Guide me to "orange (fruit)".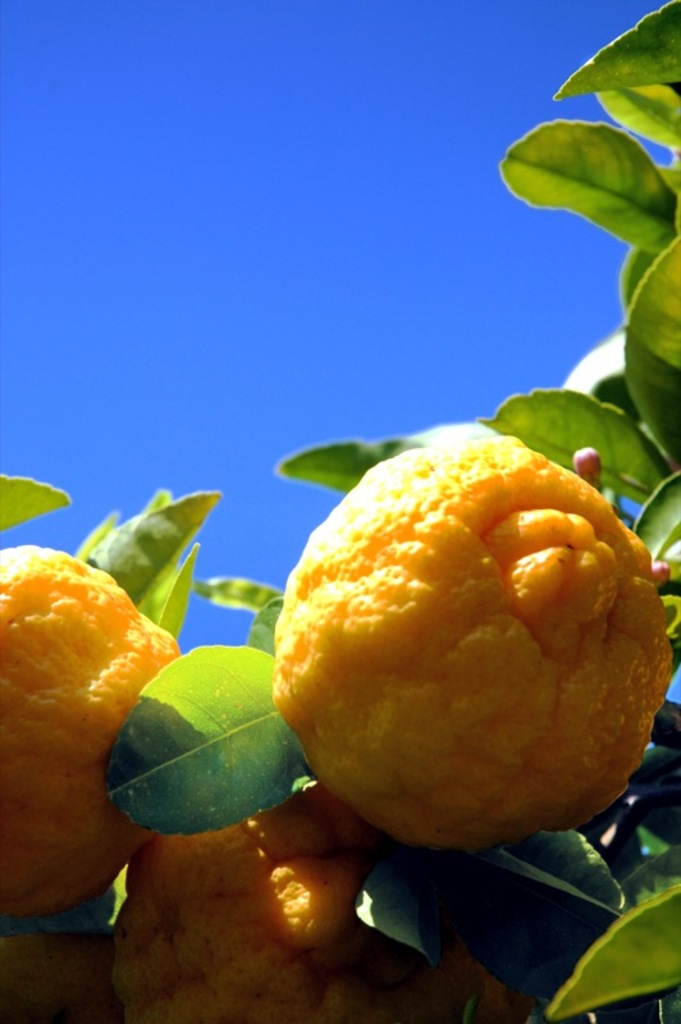
Guidance: 0 548 173 919.
